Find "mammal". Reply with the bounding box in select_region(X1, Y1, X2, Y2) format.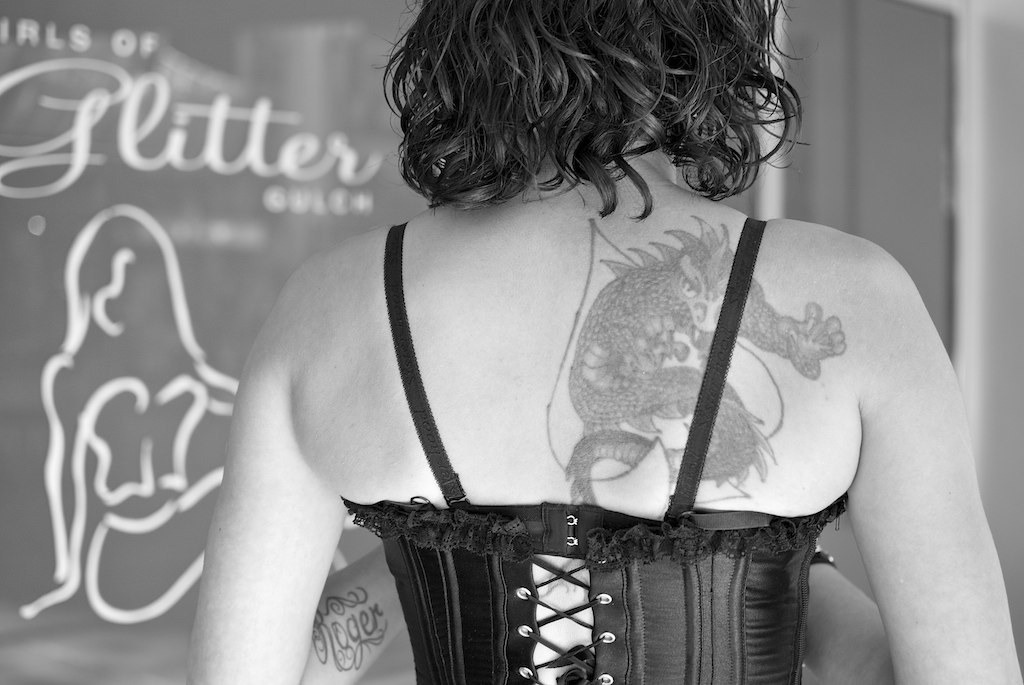
select_region(62, 0, 1006, 683).
